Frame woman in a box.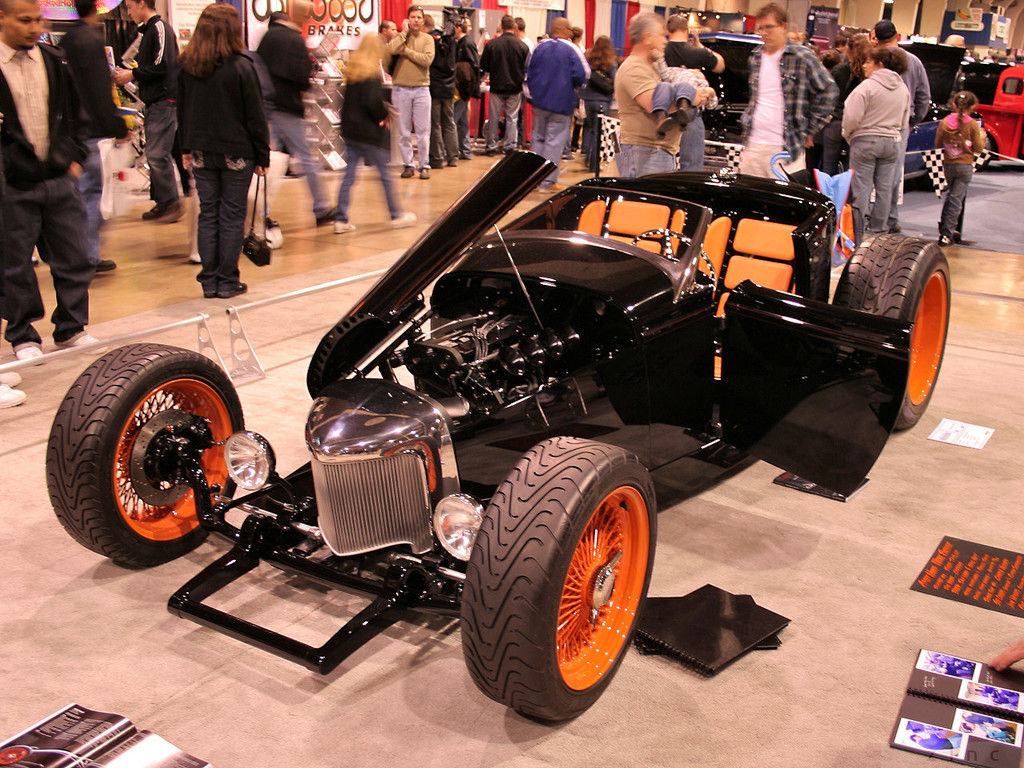
x1=586 y1=34 x2=620 y2=170.
